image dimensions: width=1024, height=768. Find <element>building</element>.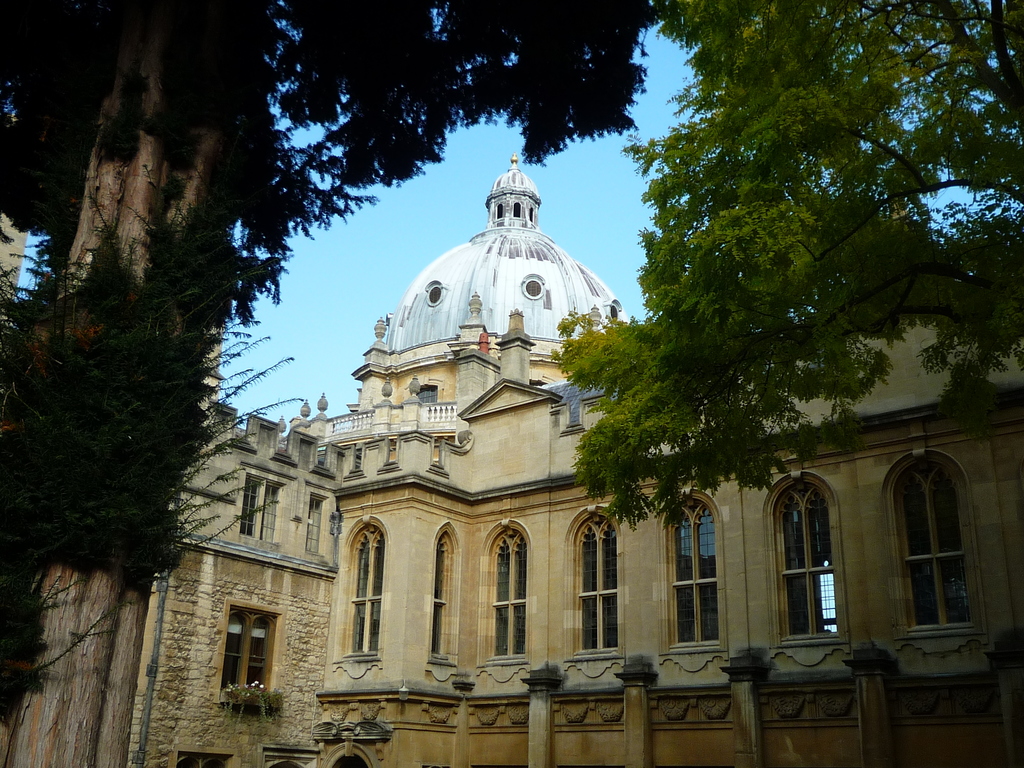
l=0, t=310, r=328, b=767.
